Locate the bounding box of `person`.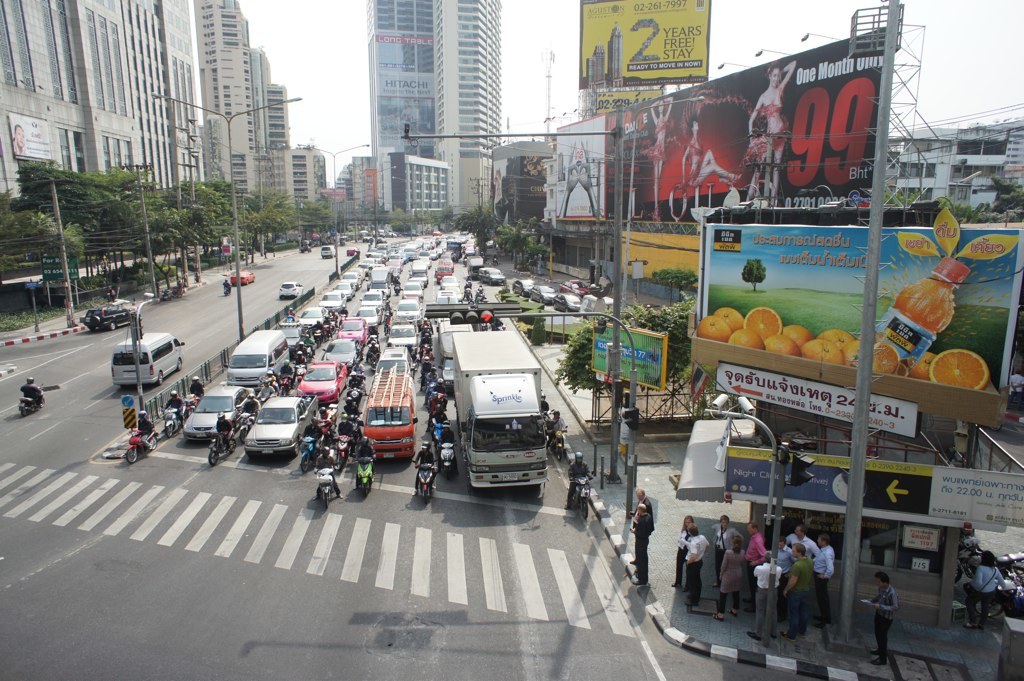
Bounding box: select_region(281, 363, 293, 379).
